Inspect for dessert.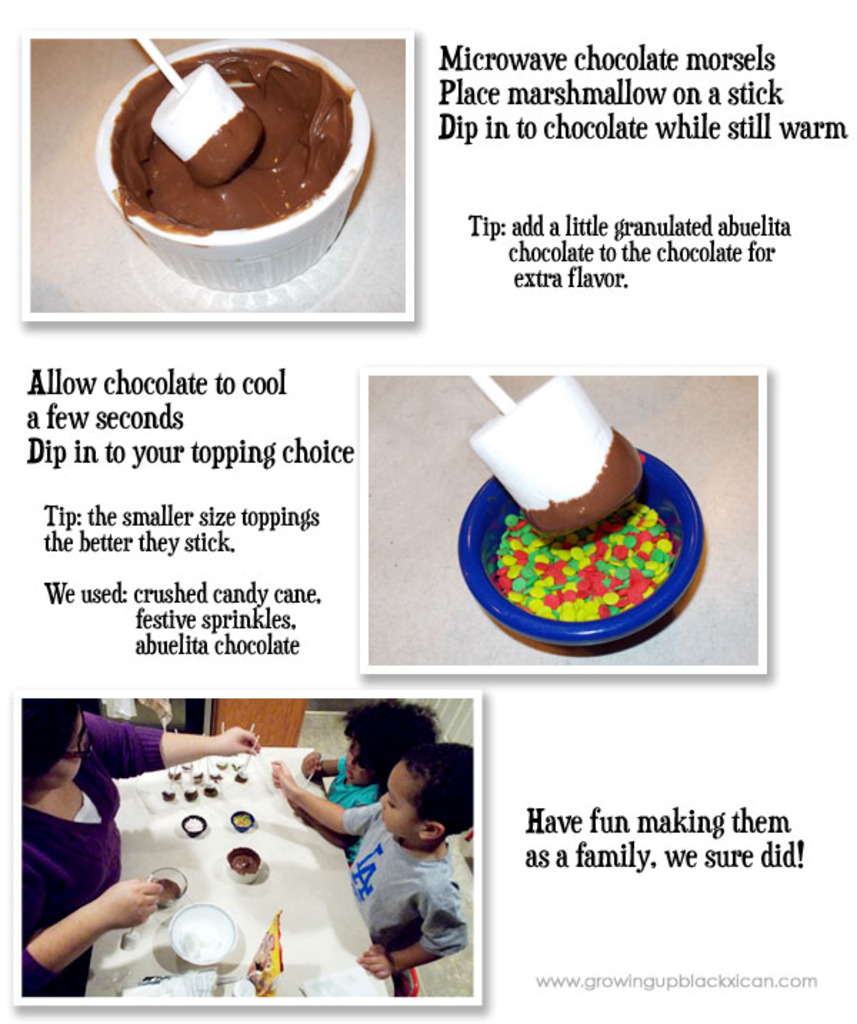
Inspection: locate(174, 903, 224, 968).
